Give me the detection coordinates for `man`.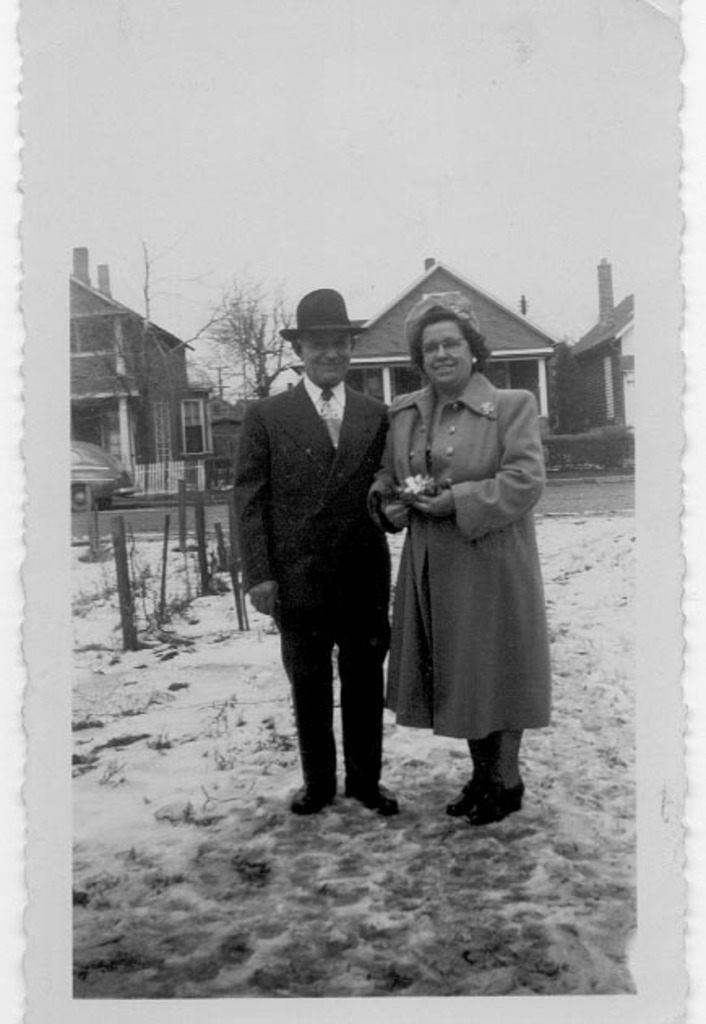
locate(239, 281, 417, 849).
